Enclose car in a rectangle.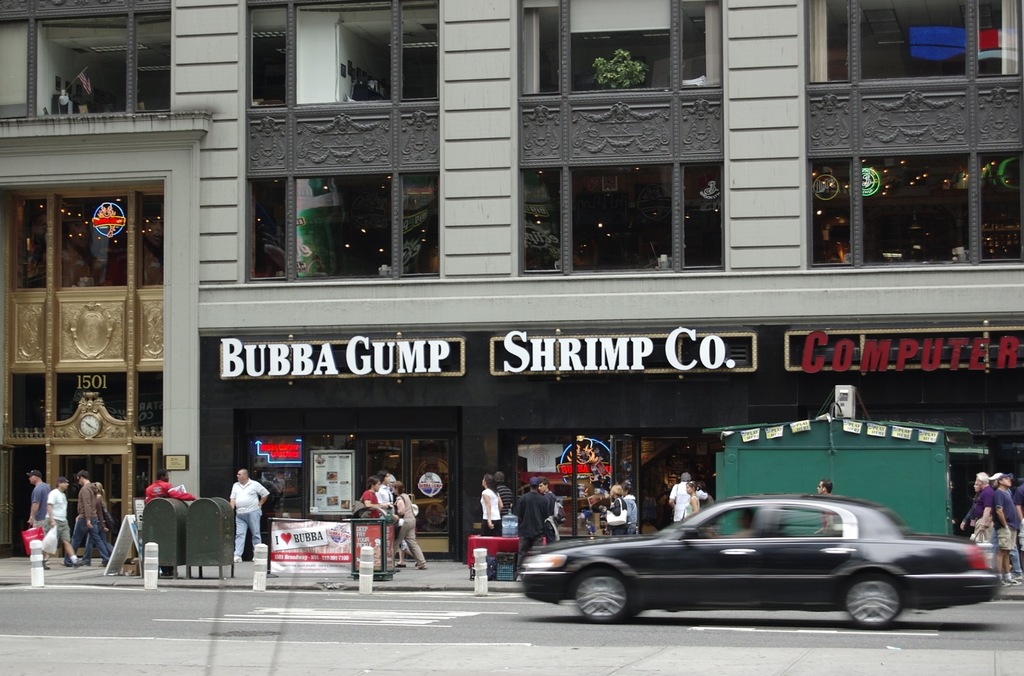
x1=516, y1=490, x2=1003, y2=628.
